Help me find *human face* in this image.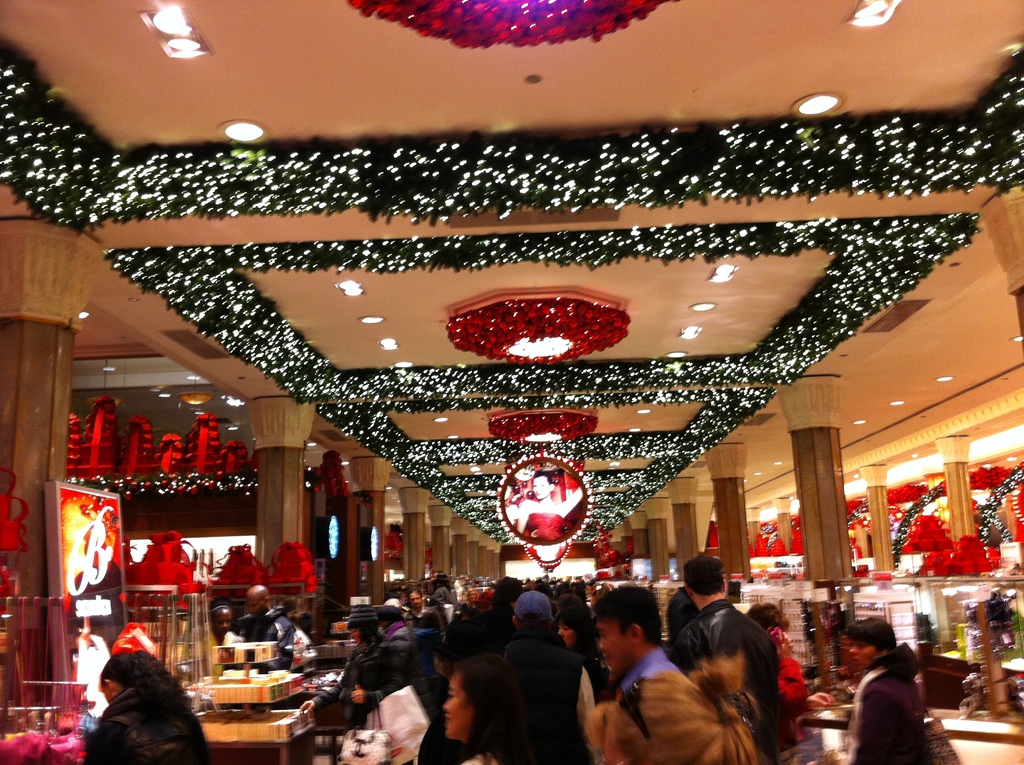
Found it: 244/597/261/618.
